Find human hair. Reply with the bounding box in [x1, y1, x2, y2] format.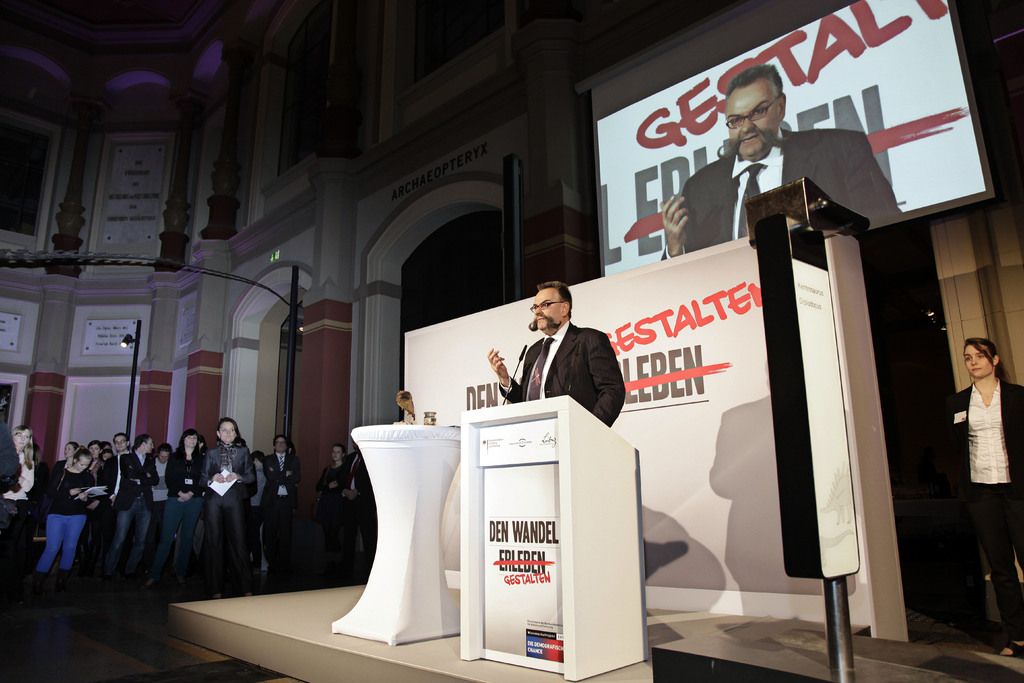
[160, 443, 172, 447].
